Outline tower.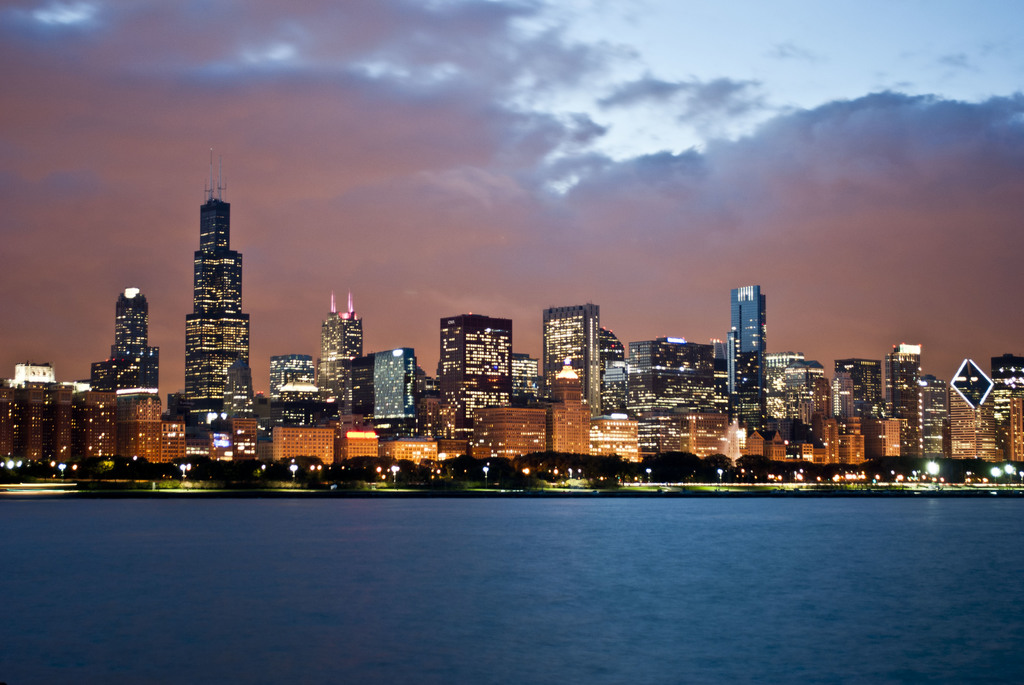
Outline: 877/342/920/449.
